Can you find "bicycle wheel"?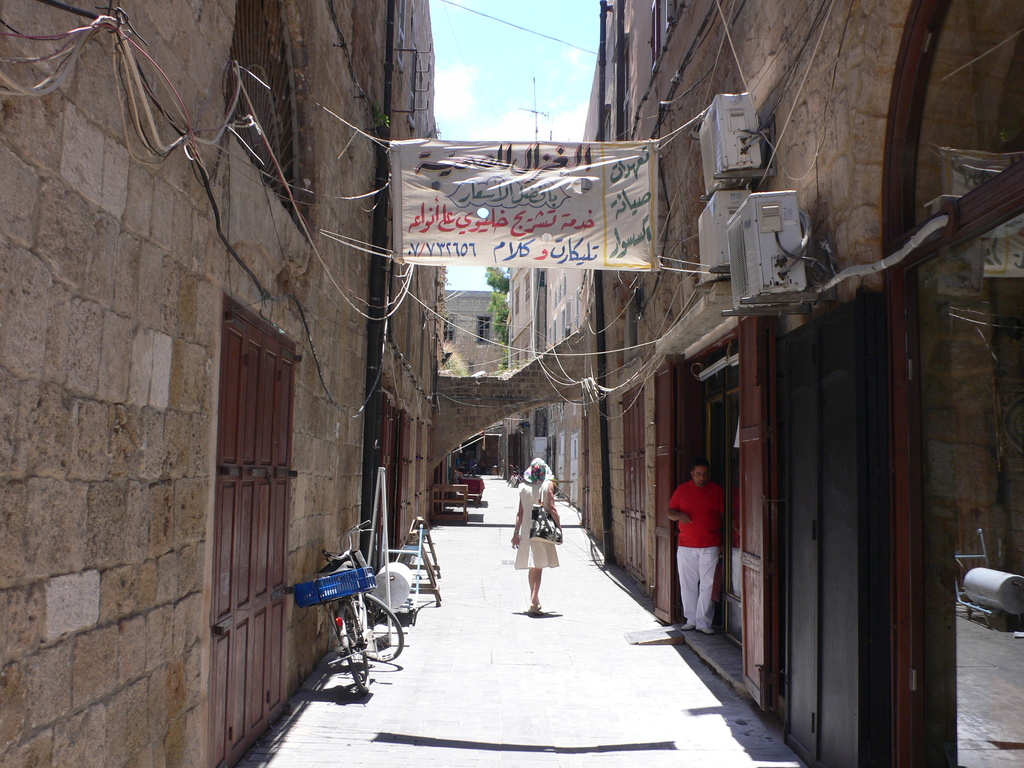
Yes, bounding box: crop(334, 598, 372, 698).
